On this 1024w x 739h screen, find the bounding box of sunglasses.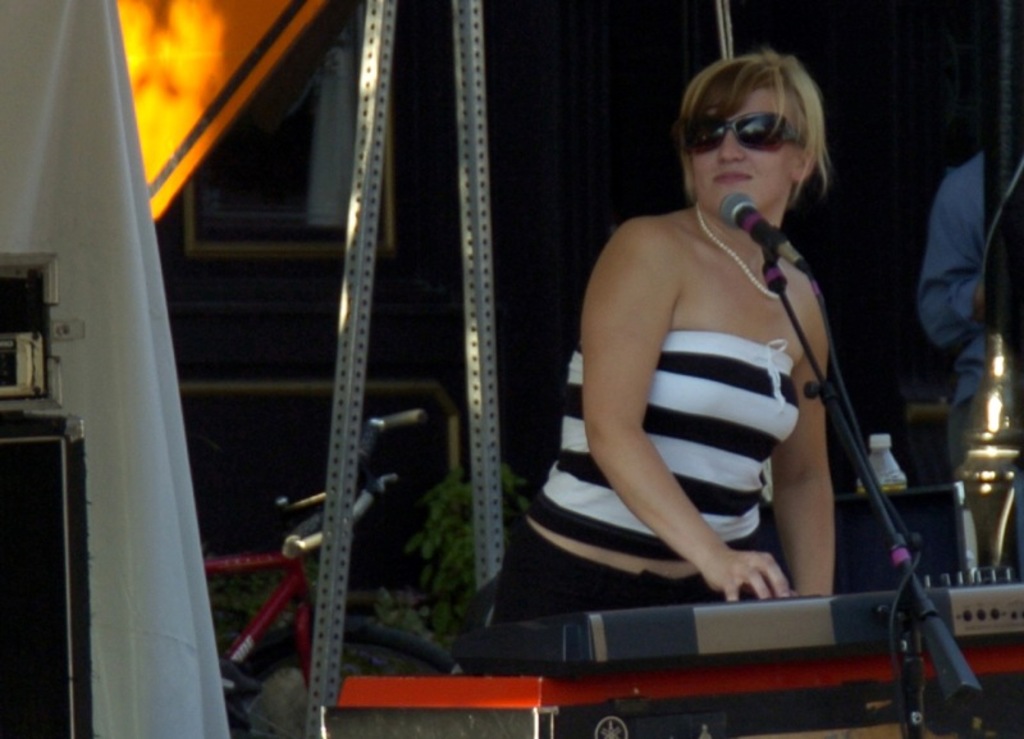
Bounding box: {"x1": 682, "y1": 114, "x2": 803, "y2": 154}.
